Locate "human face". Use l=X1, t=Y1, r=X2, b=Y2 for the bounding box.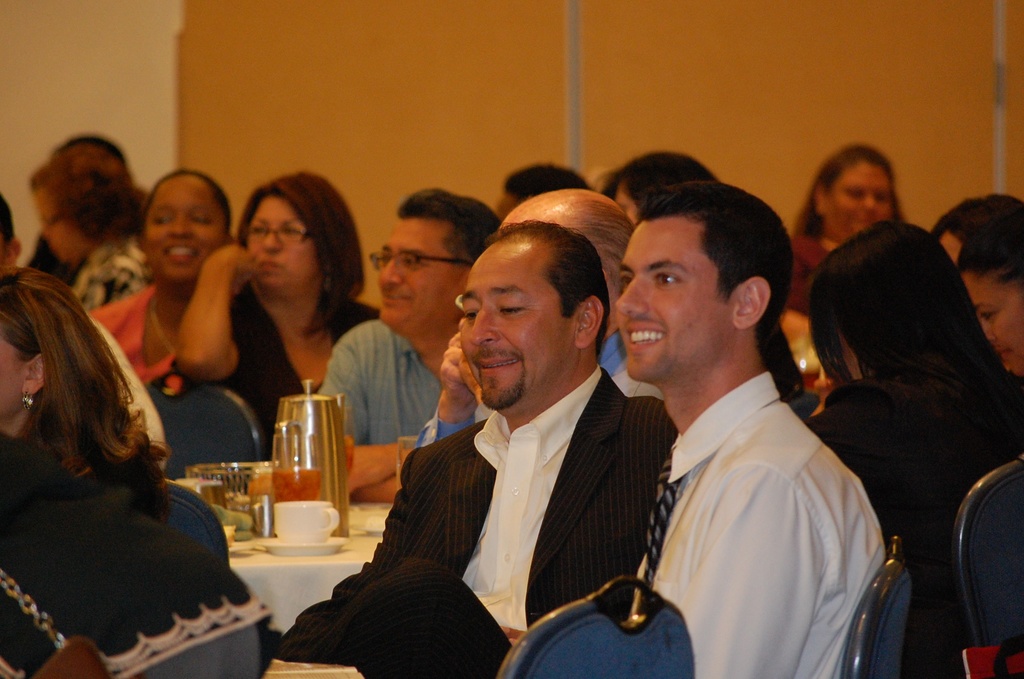
l=829, t=161, r=888, b=232.
